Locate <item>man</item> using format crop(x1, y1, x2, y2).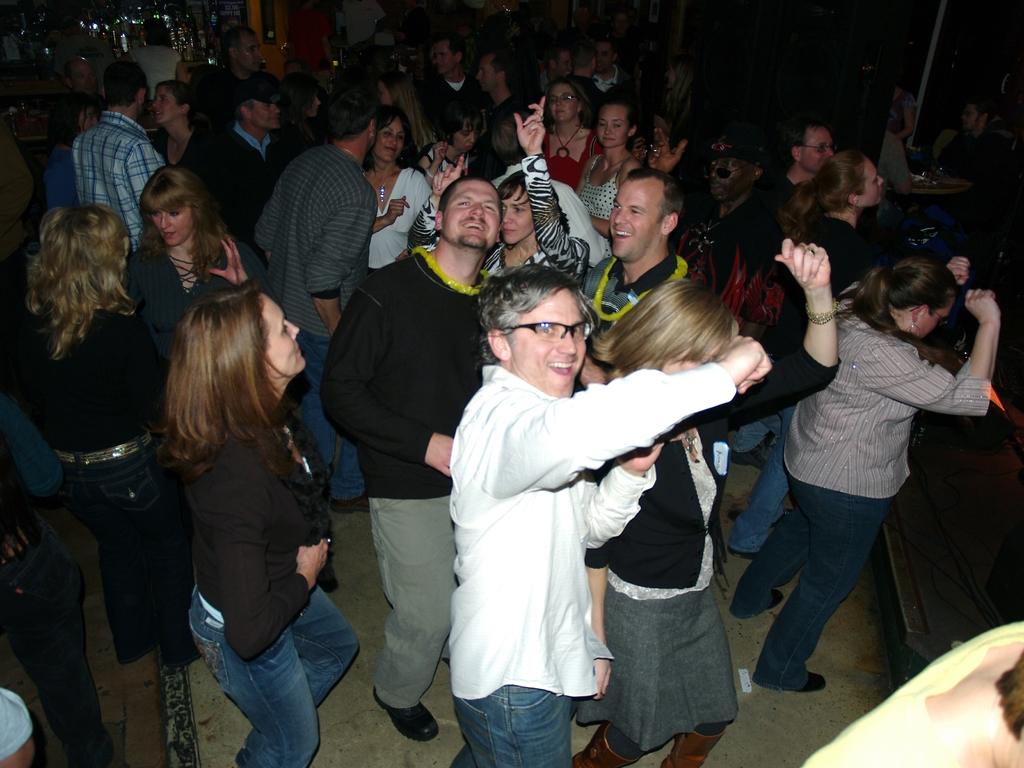
crop(576, 168, 696, 339).
